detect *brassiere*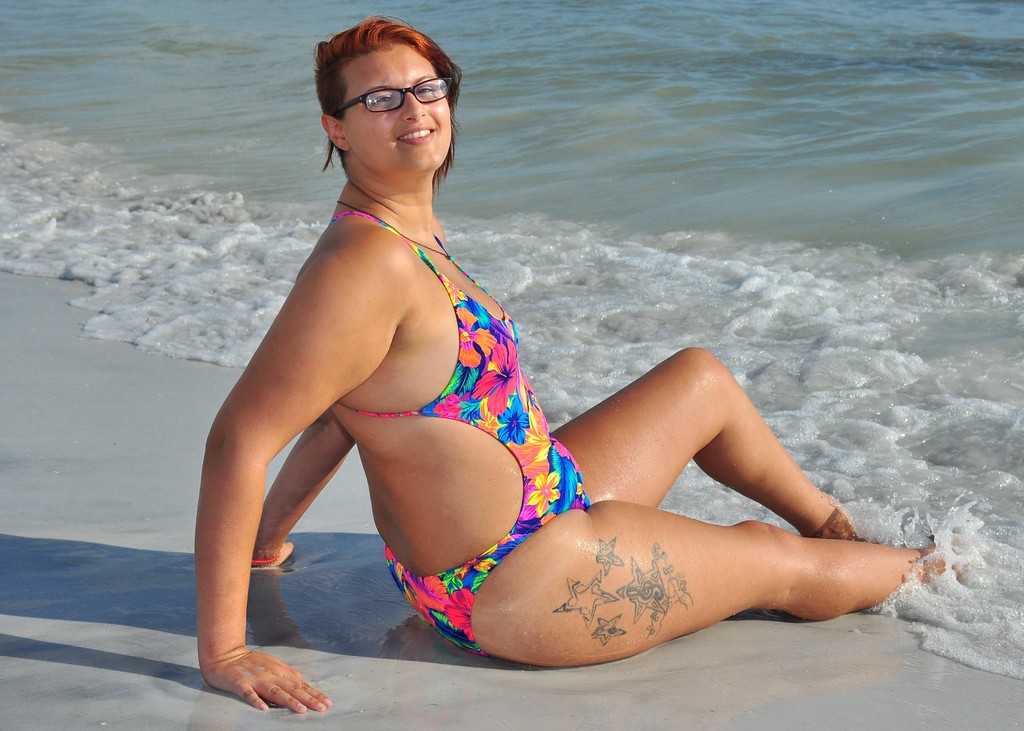
bbox=(326, 199, 529, 427)
